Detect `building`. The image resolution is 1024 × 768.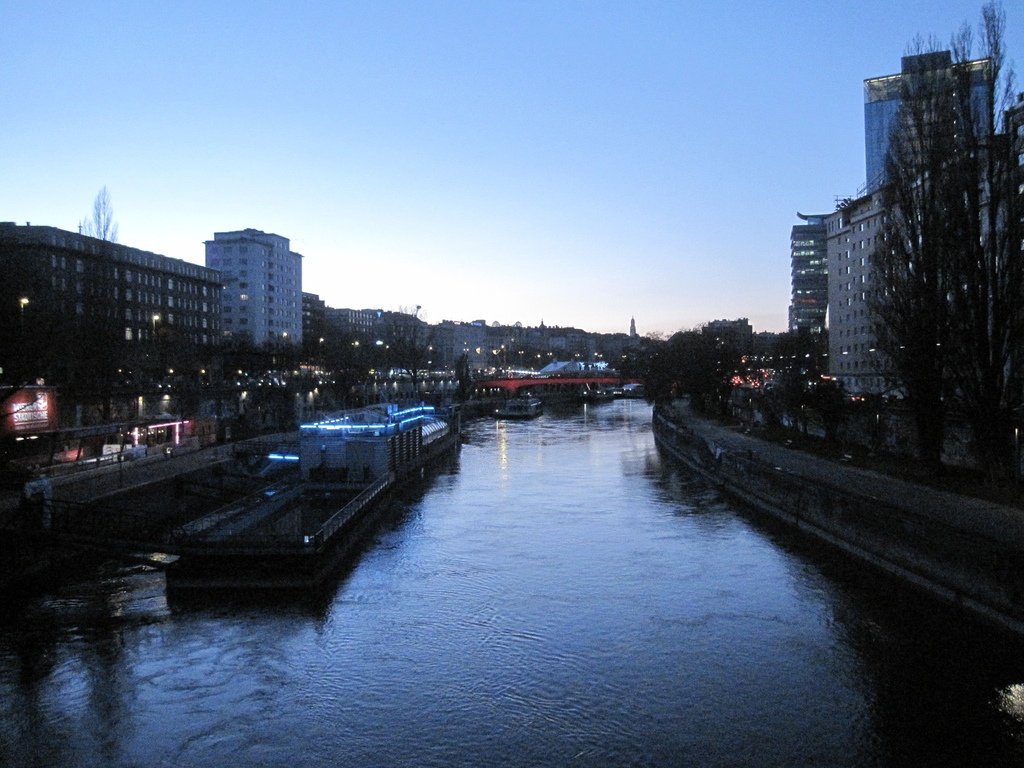
[0,227,223,344].
